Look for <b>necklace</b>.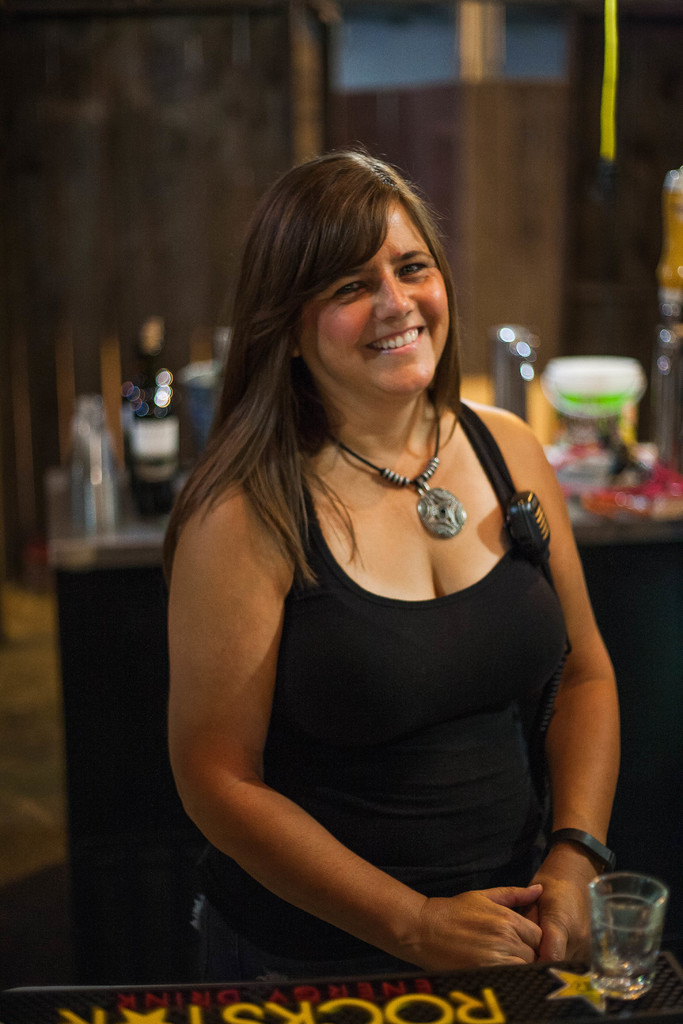
Found: Rect(397, 452, 490, 556).
